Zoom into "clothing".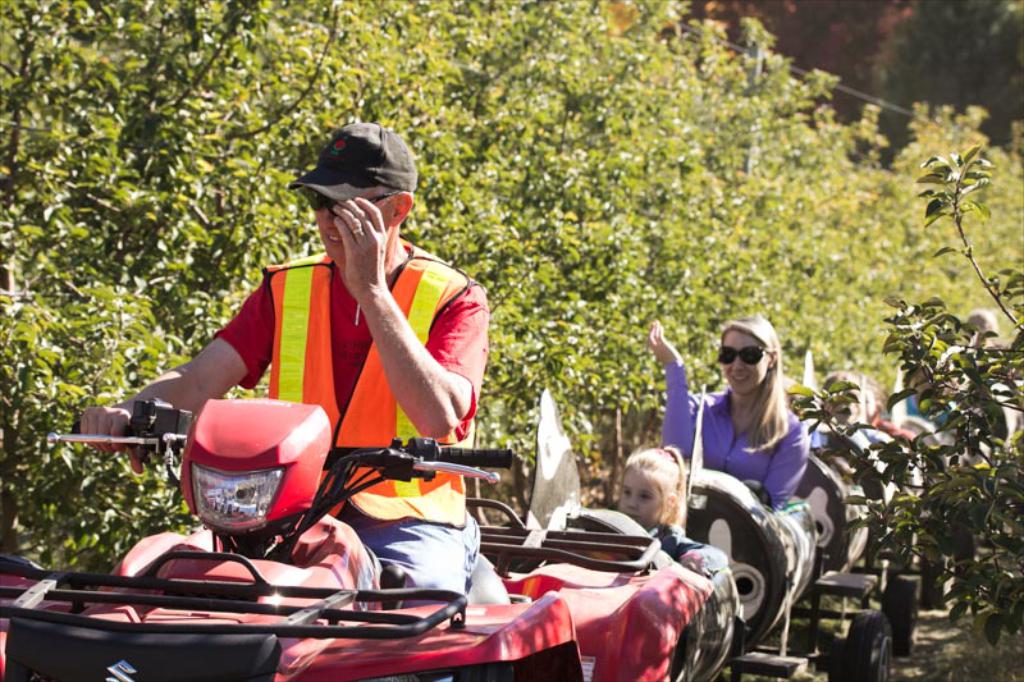
Zoom target: x1=873 y1=413 x2=923 y2=449.
